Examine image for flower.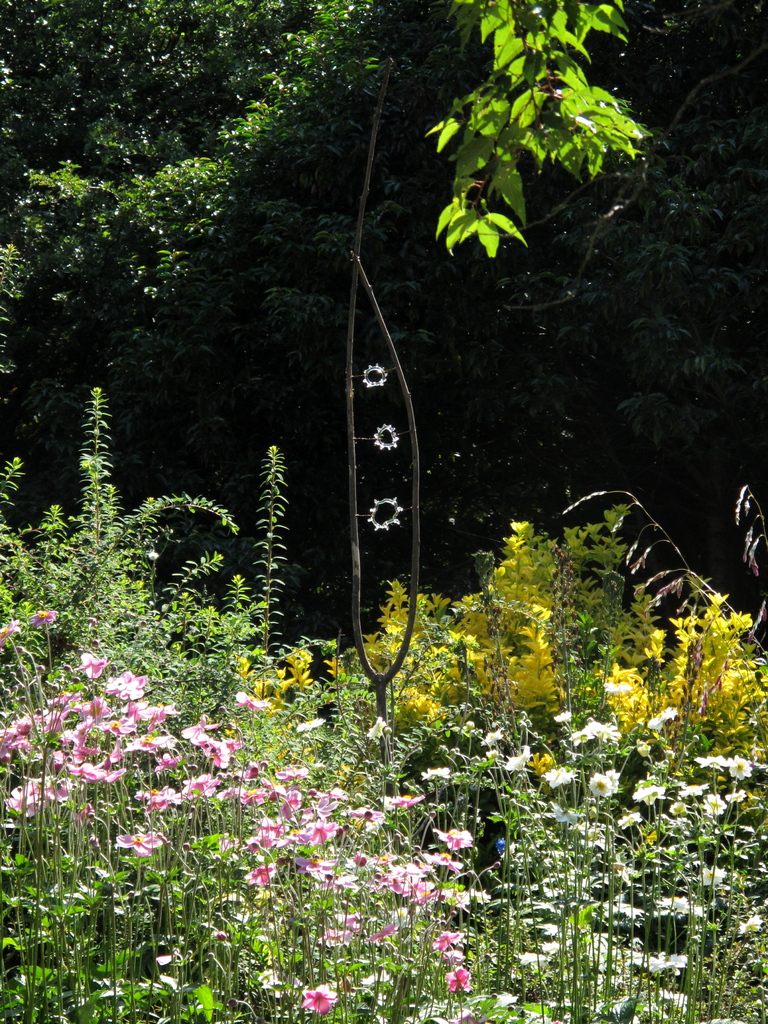
Examination result: [31, 605, 61, 629].
